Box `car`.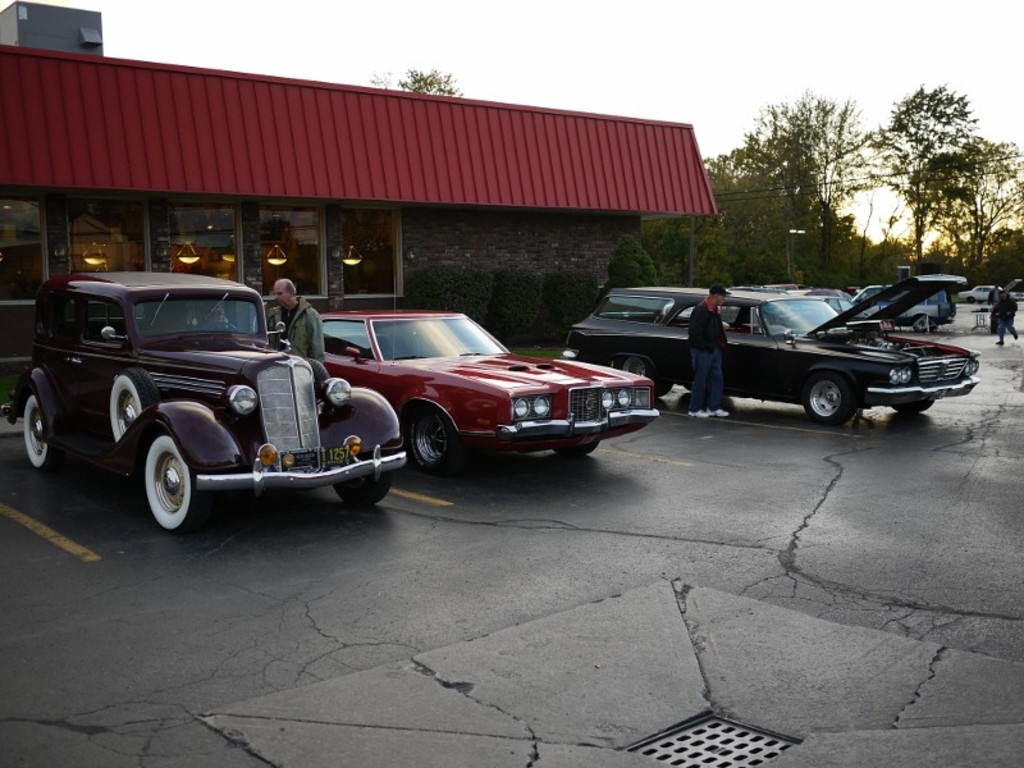
852 287 957 333.
